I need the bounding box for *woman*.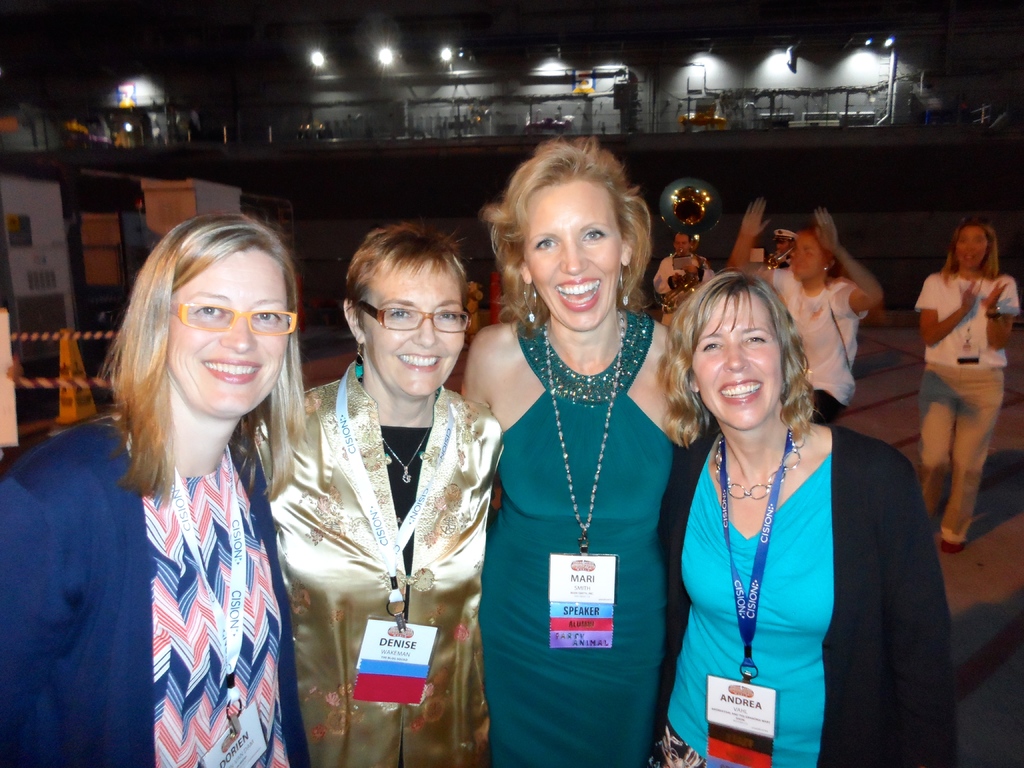
Here it is: 451, 135, 701, 767.
